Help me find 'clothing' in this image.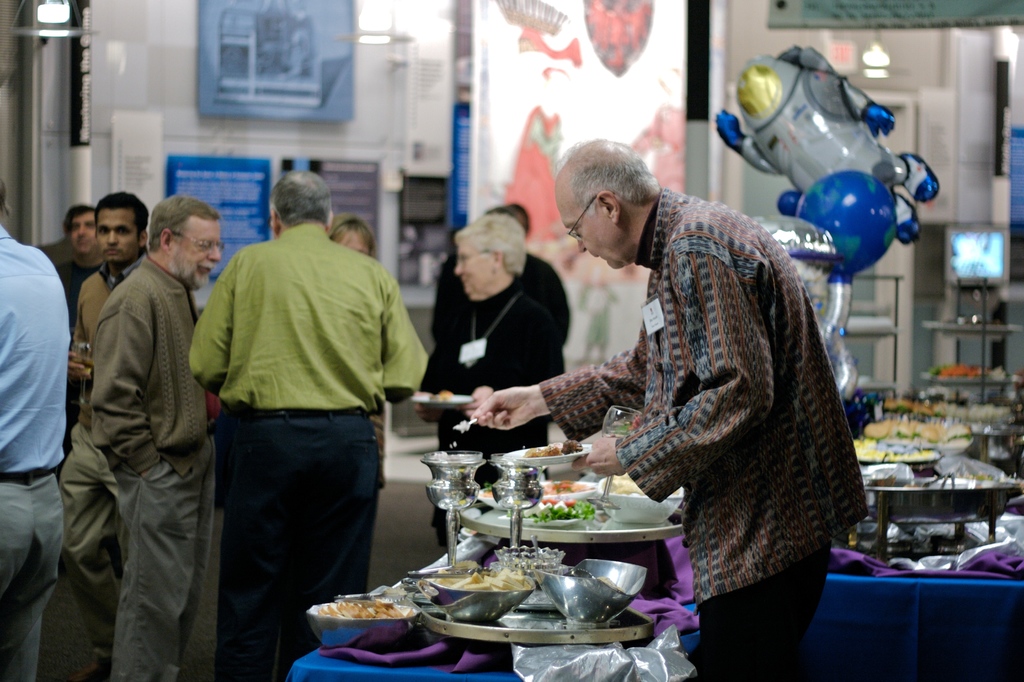
Found it: detection(186, 224, 432, 414).
